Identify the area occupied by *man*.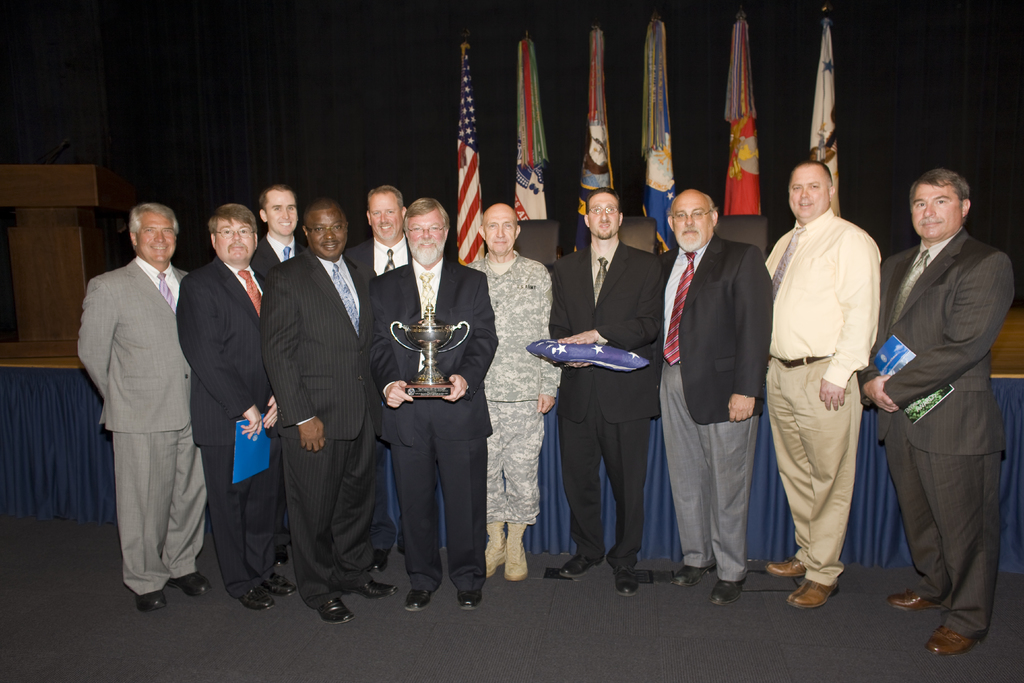
Area: x1=465 y1=199 x2=560 y2=585.
